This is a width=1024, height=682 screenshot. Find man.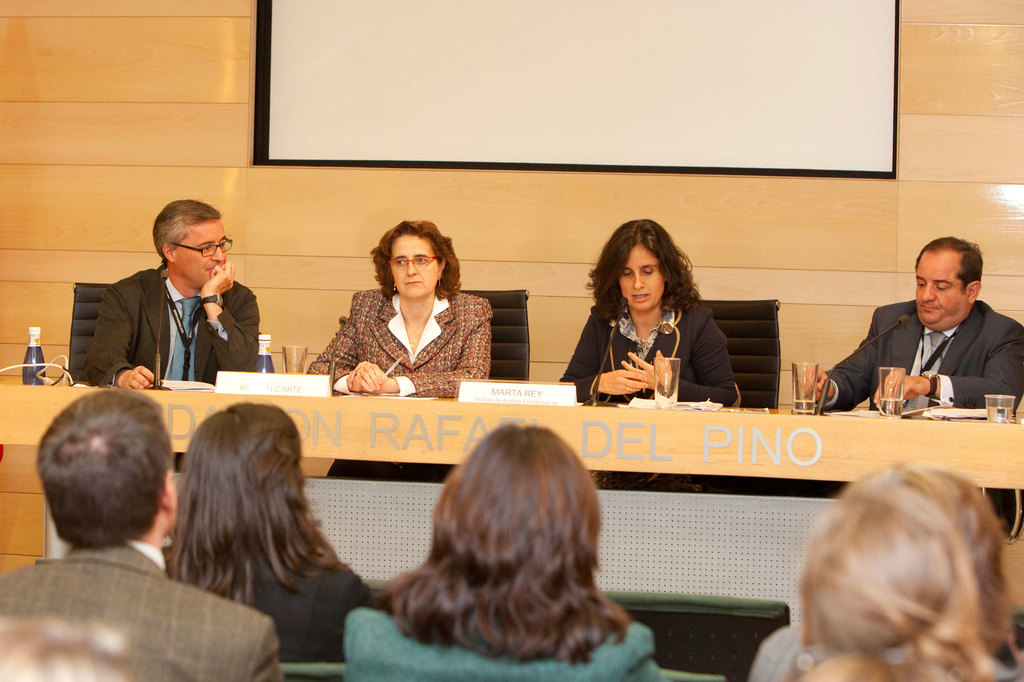
Bounding box: BBox(6, 414, 262, 681).
